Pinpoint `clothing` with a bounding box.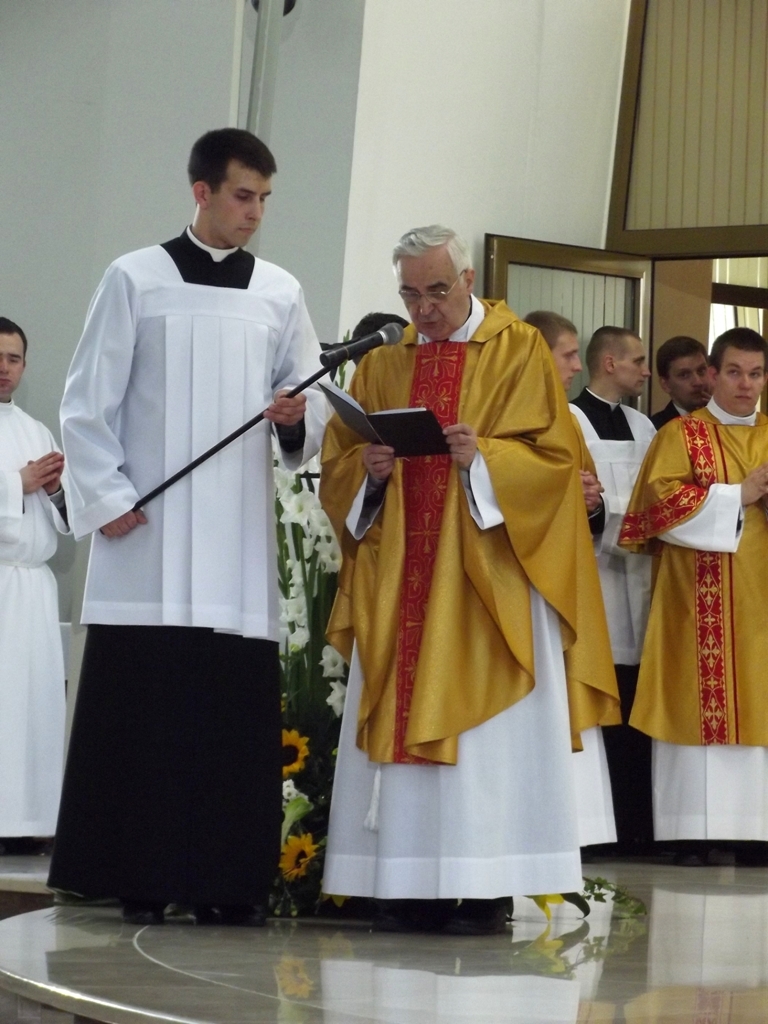
51,226,340,900.
